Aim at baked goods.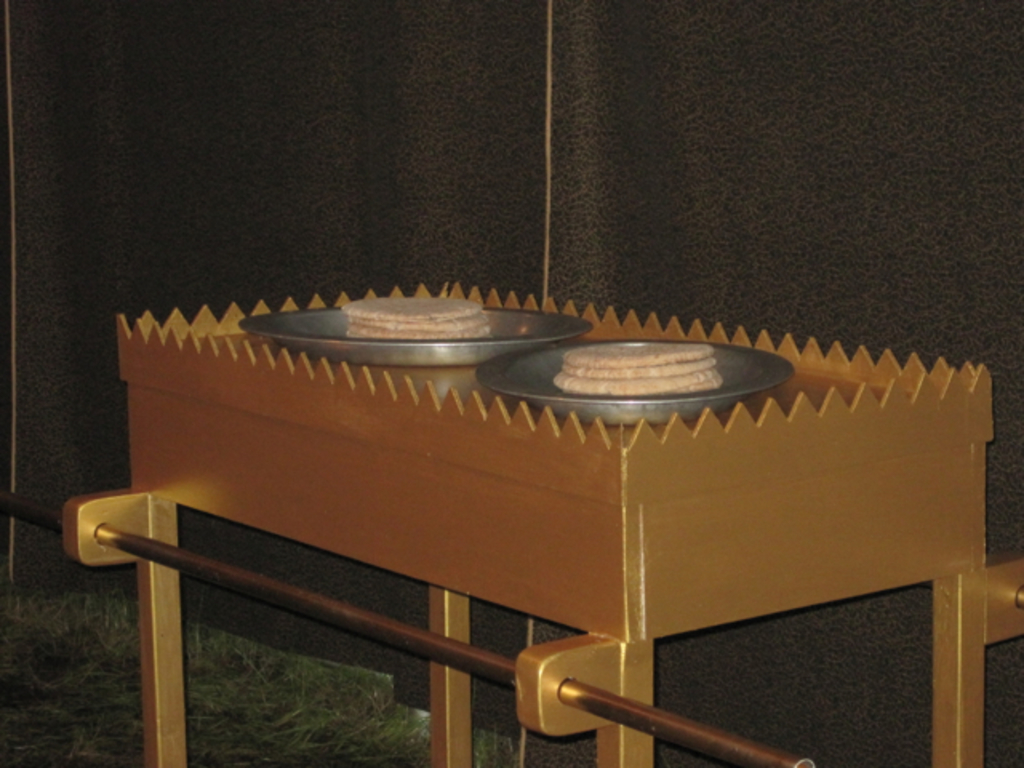
Aimed at 552:339:722:397.
